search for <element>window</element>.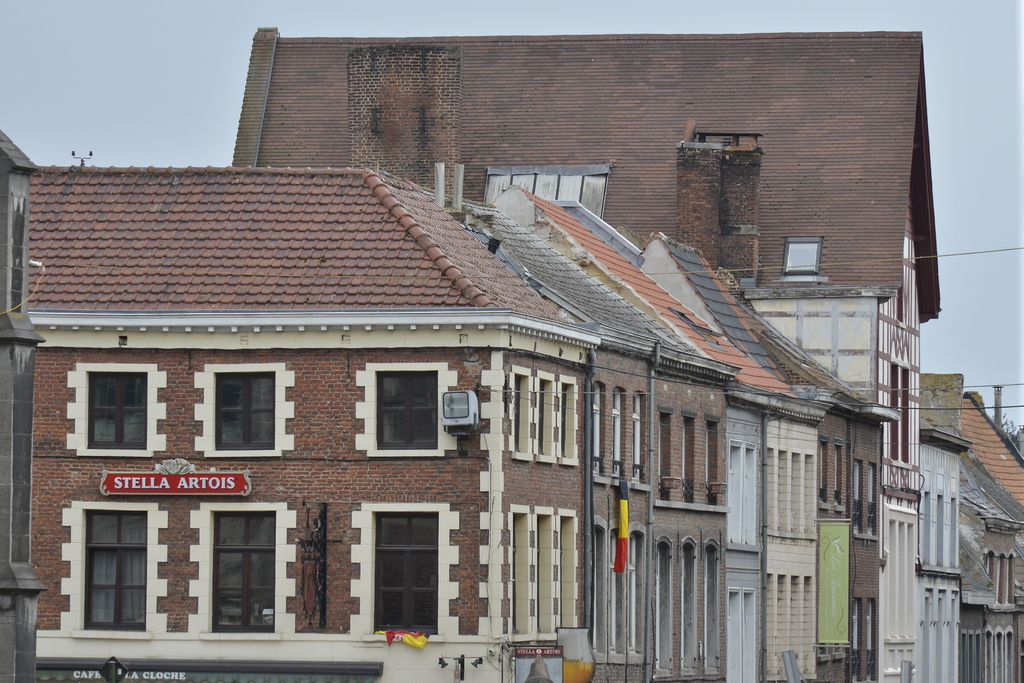
Found at box=[541, 372, 557, 469].
